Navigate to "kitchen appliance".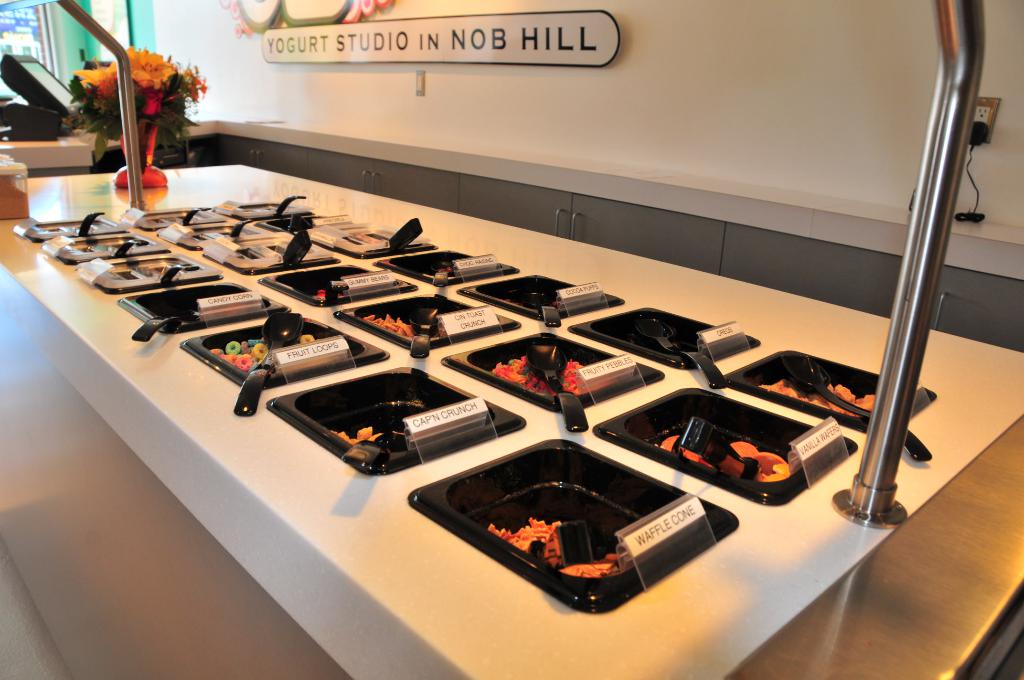
Navigation target: rect(256, 366, 533, 479).
